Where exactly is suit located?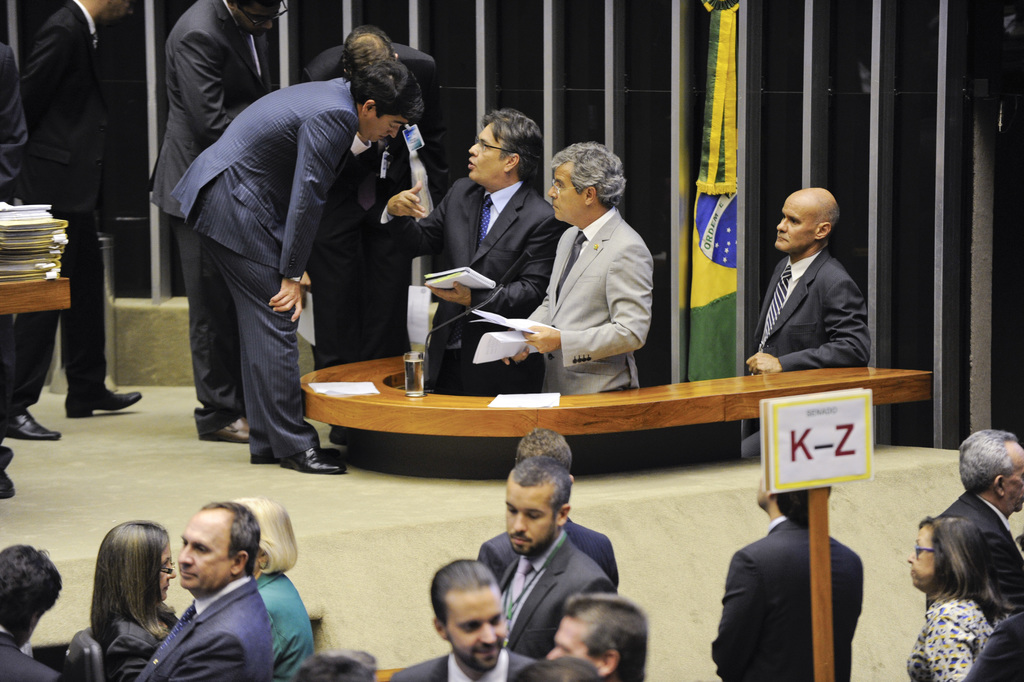
Its bounding box is x1=13, y1=0, x2=106, y2=402.
